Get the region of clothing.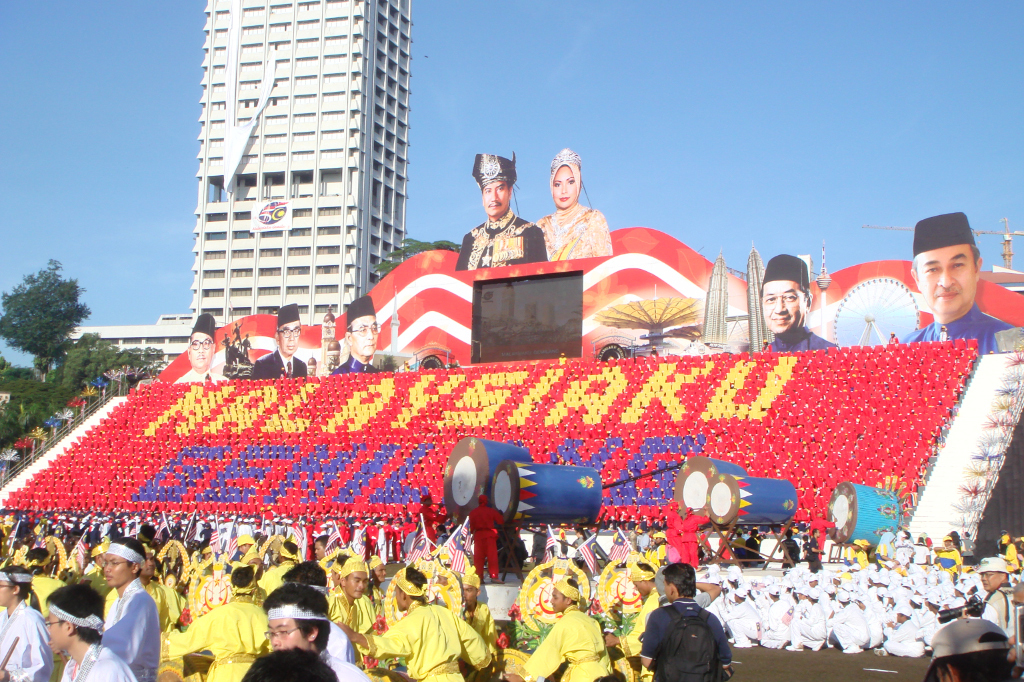
[453,211,545,272].
